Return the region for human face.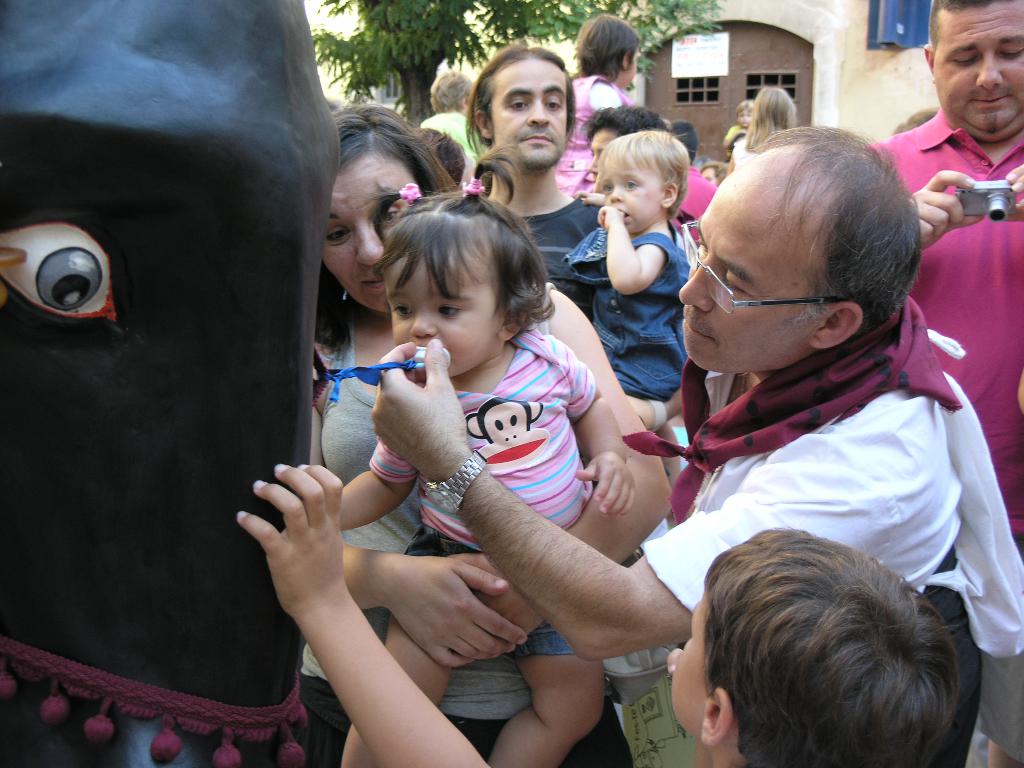
[488,67,565,170].
